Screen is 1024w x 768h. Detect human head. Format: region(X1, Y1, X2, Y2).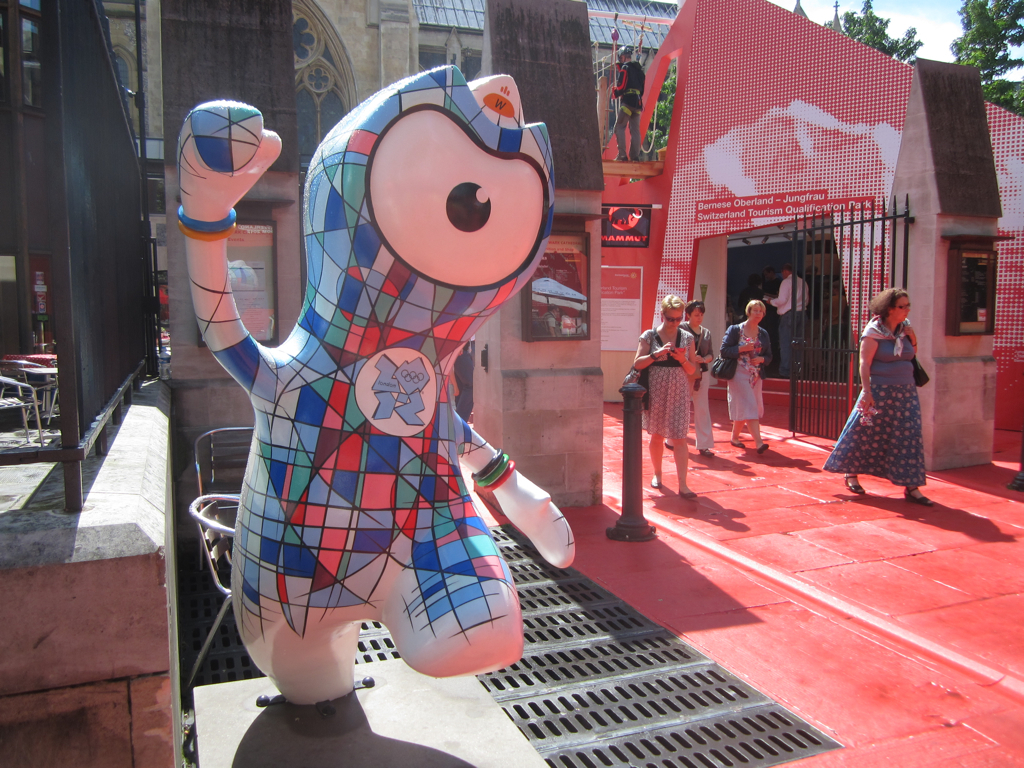
region(615, 46, 635, 63).
